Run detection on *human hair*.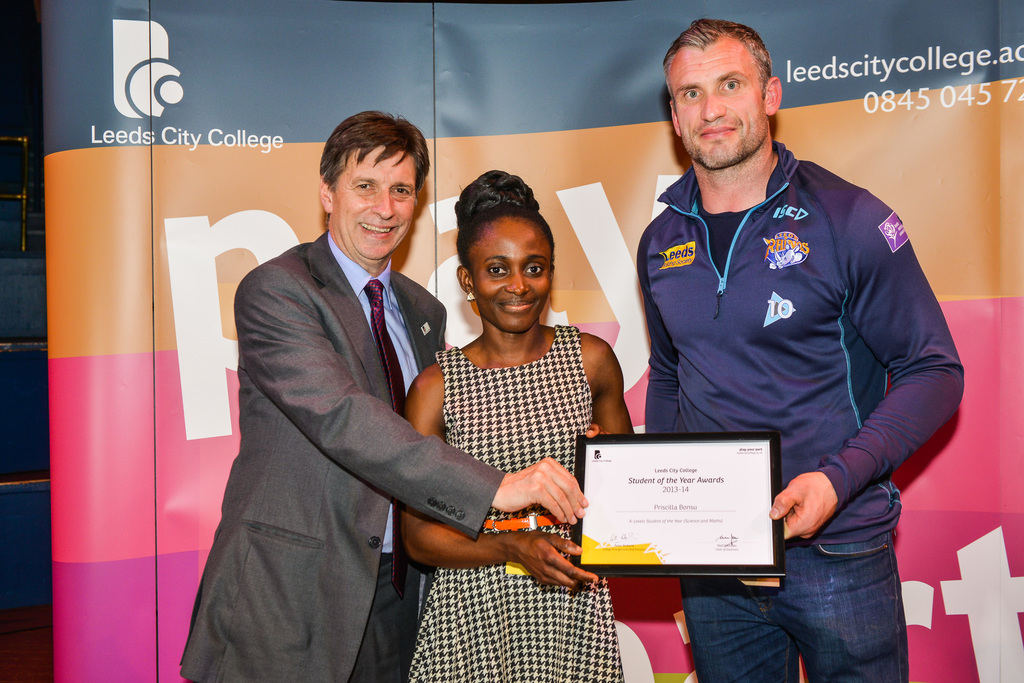
Result: select_region(316, 107, 430, 188).
